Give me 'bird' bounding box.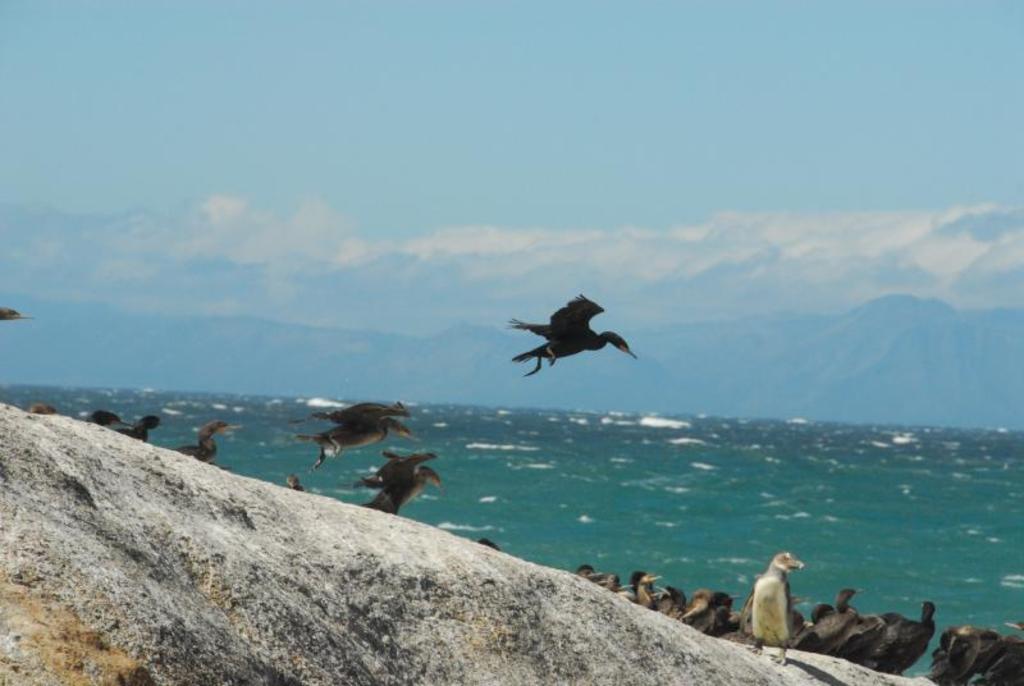
select_region(280, 471, 303, 493).
